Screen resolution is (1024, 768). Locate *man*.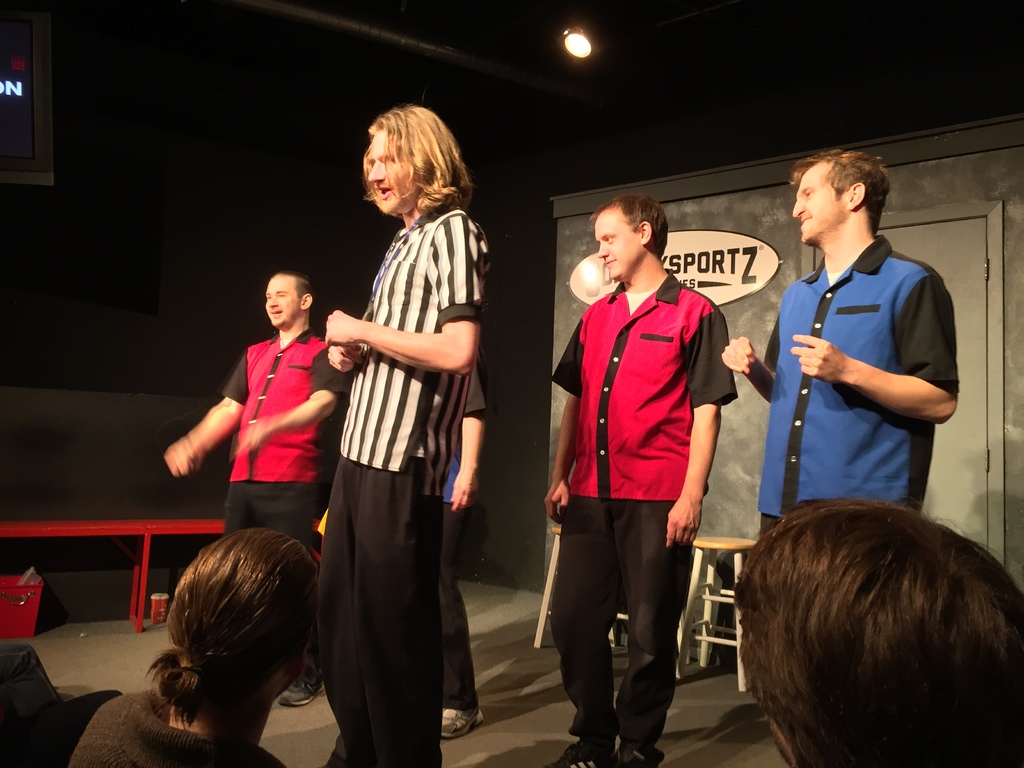
{"x1": 321, "y1": 102, "x2": 494, "y2": 767}.
